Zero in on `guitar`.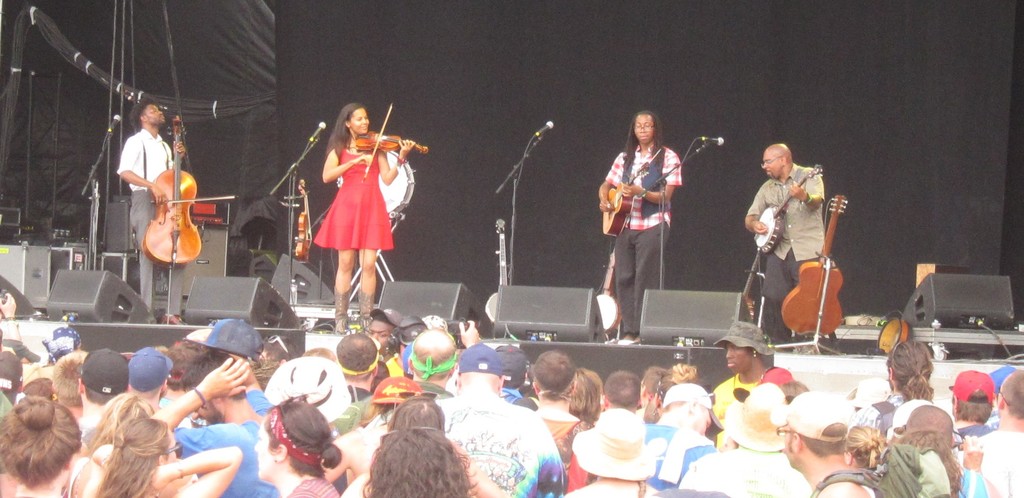
Zeroed in: (left=737, top=237, right=769, bottom=323).
